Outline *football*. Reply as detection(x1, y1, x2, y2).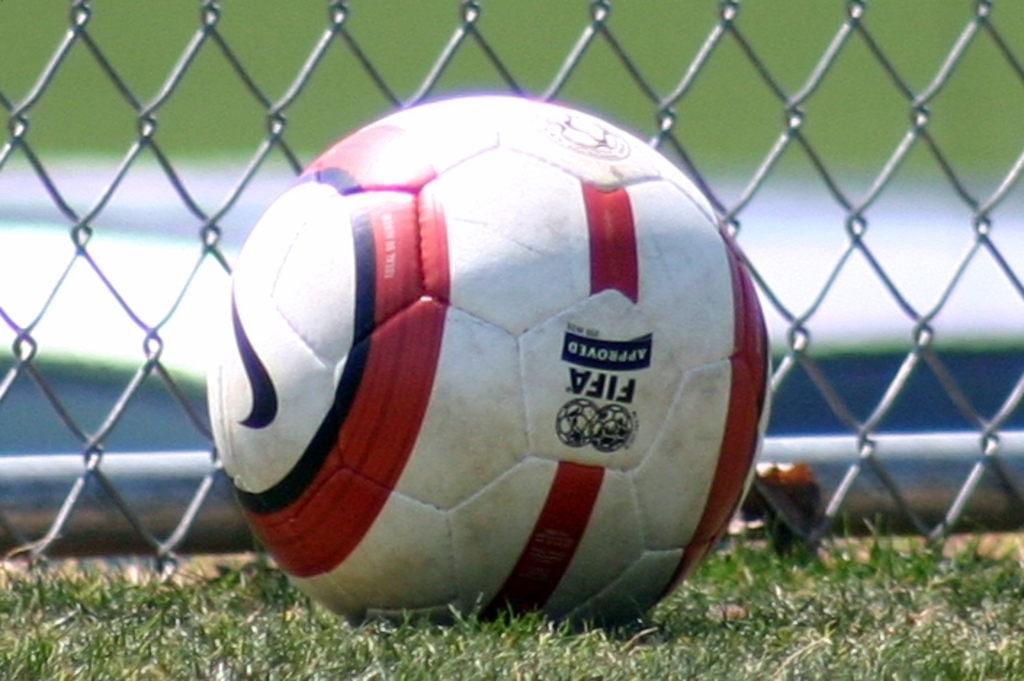
detection(202, 93, 773, 629).
